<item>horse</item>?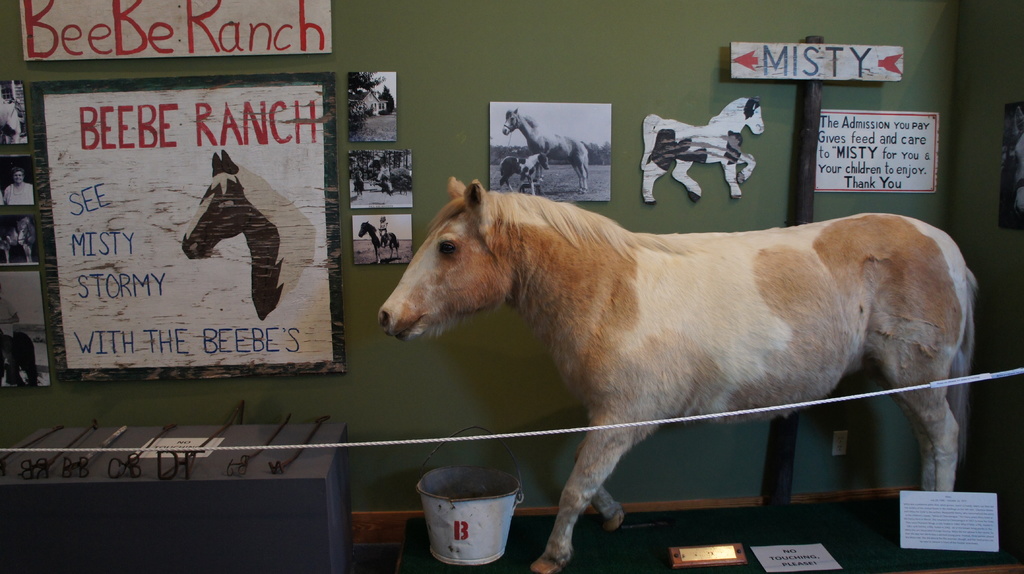
(372, 173, 981, 573)
